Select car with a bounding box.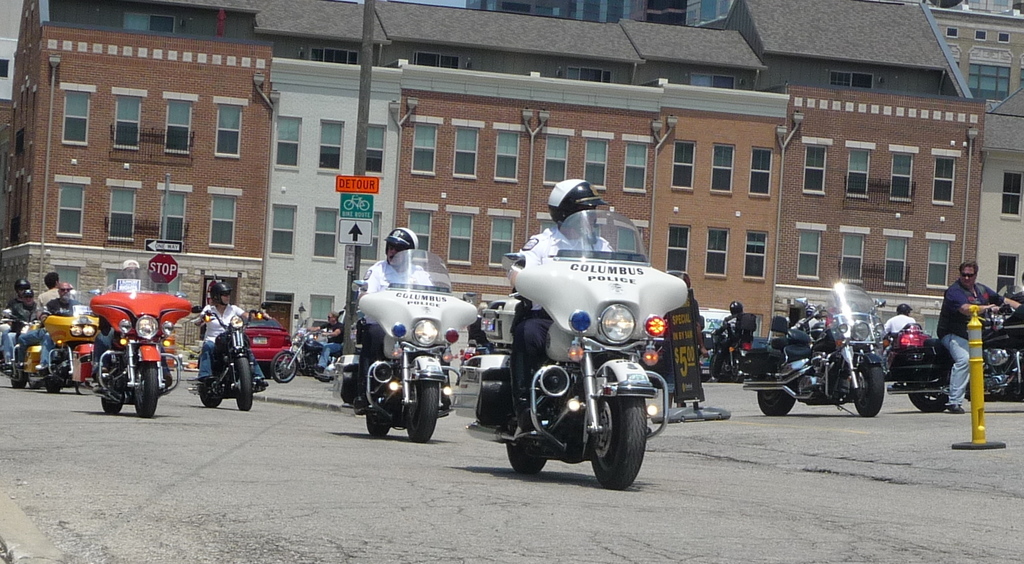
bbox(699, 338, 770, 381).
